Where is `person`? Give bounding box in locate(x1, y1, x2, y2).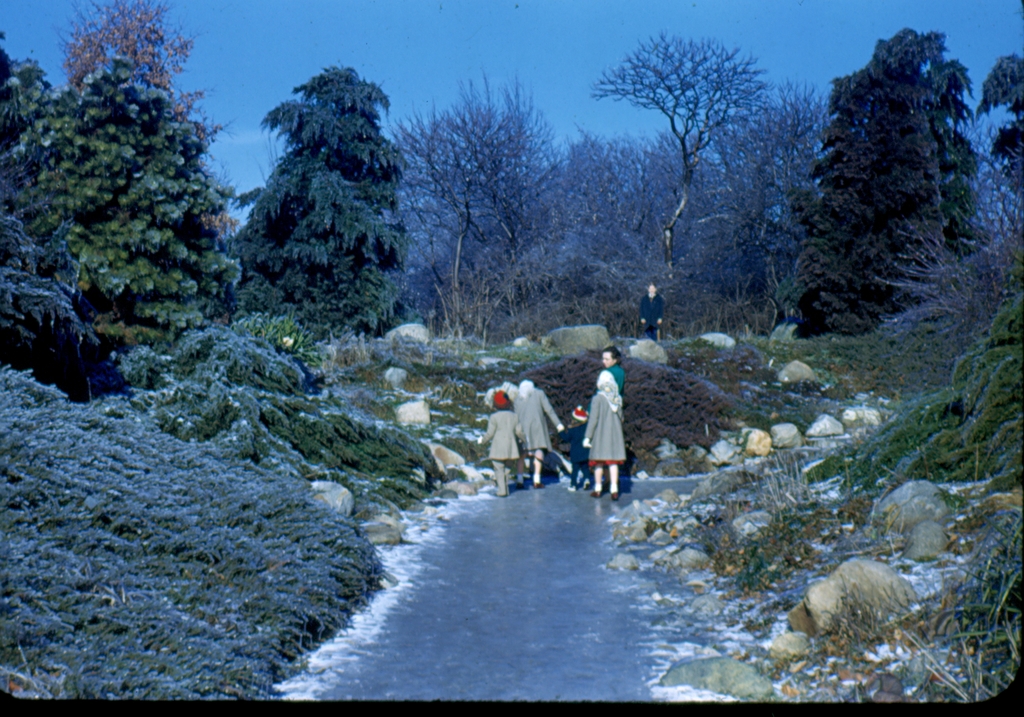
locate(773, 306, 799, 340).
